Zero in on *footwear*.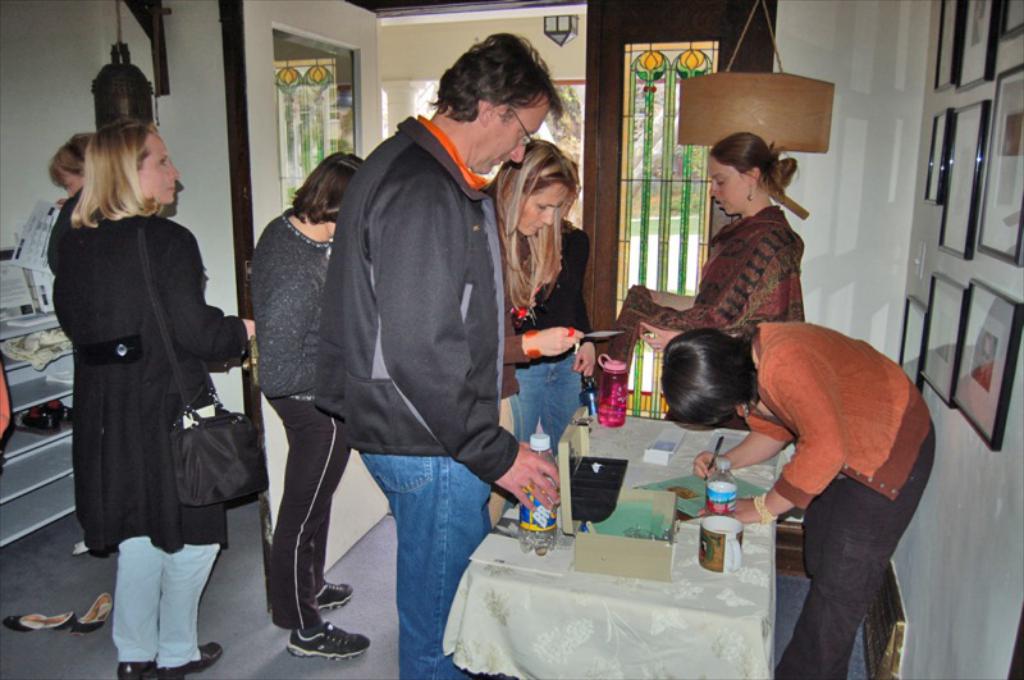
Zeroed in: 0,611,73,635.
